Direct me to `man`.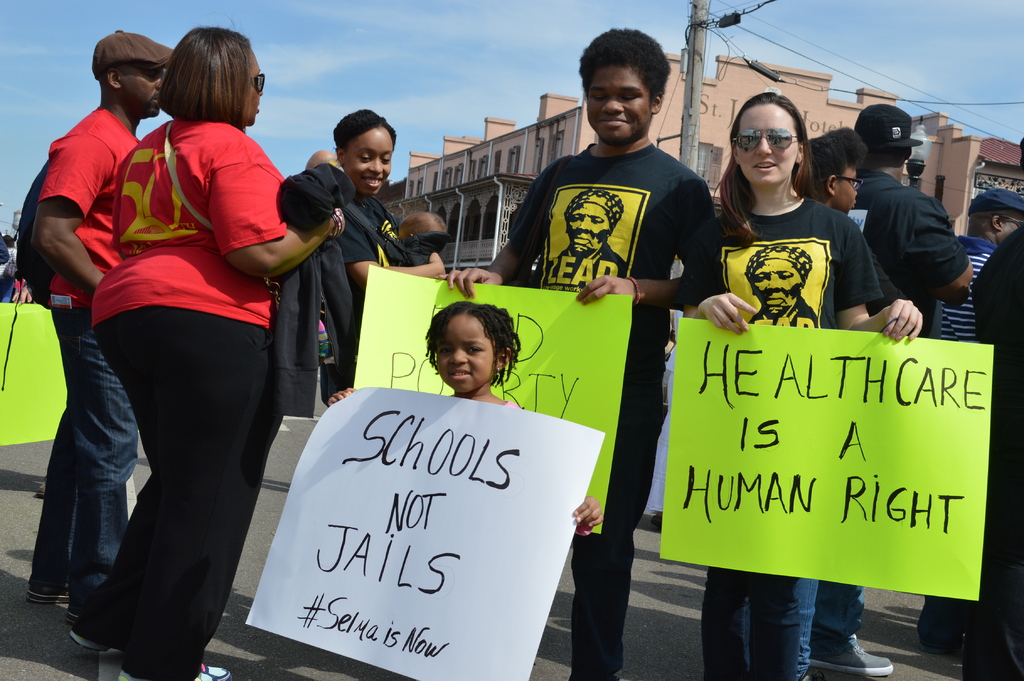
Direction: 30, 31, 162, 649.
